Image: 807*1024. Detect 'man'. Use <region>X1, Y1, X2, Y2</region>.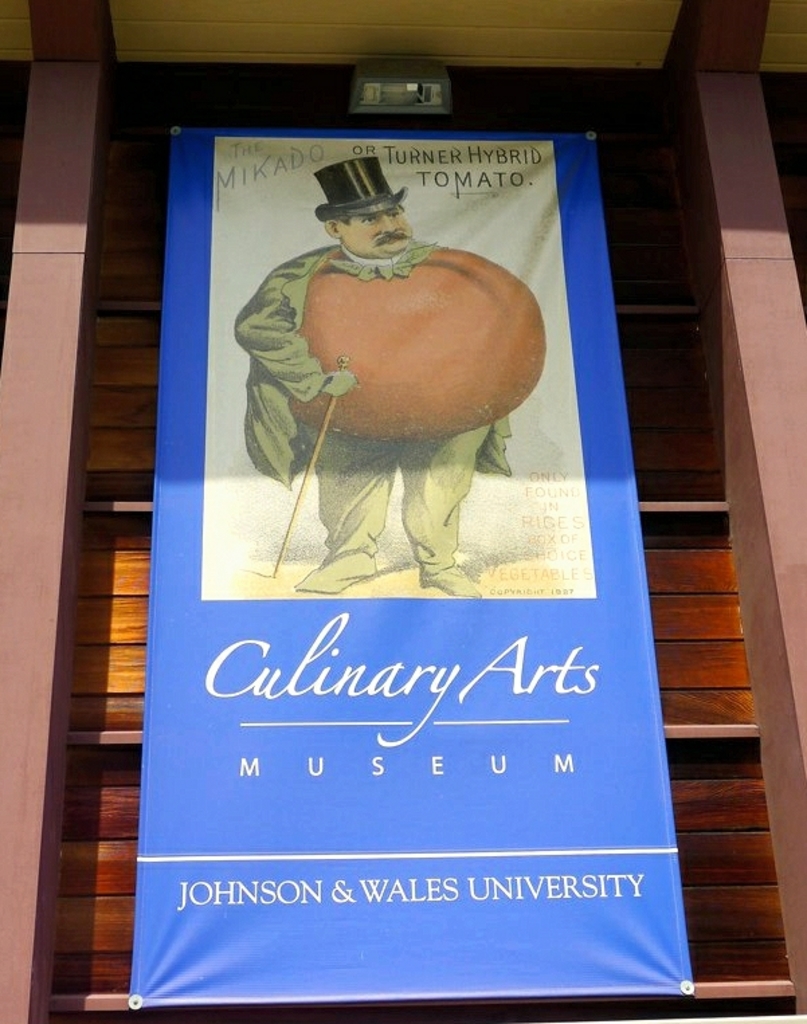
<region>231, 165, 513, 619</region>.
